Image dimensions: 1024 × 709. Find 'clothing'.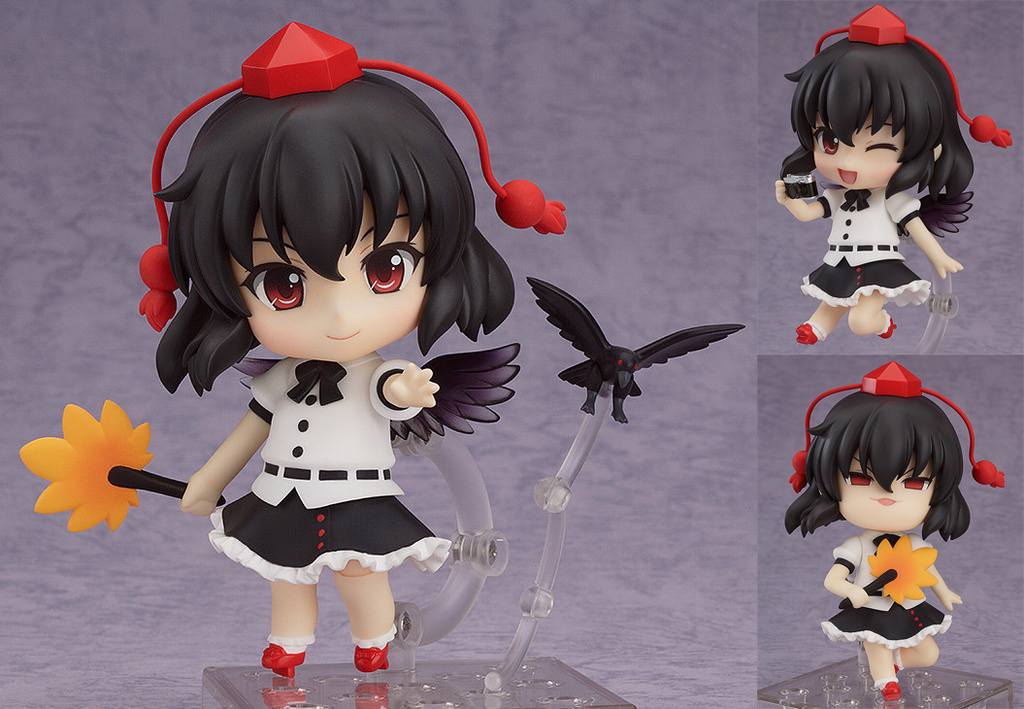
x1=799 y1=186 x2=933 y2=308.
